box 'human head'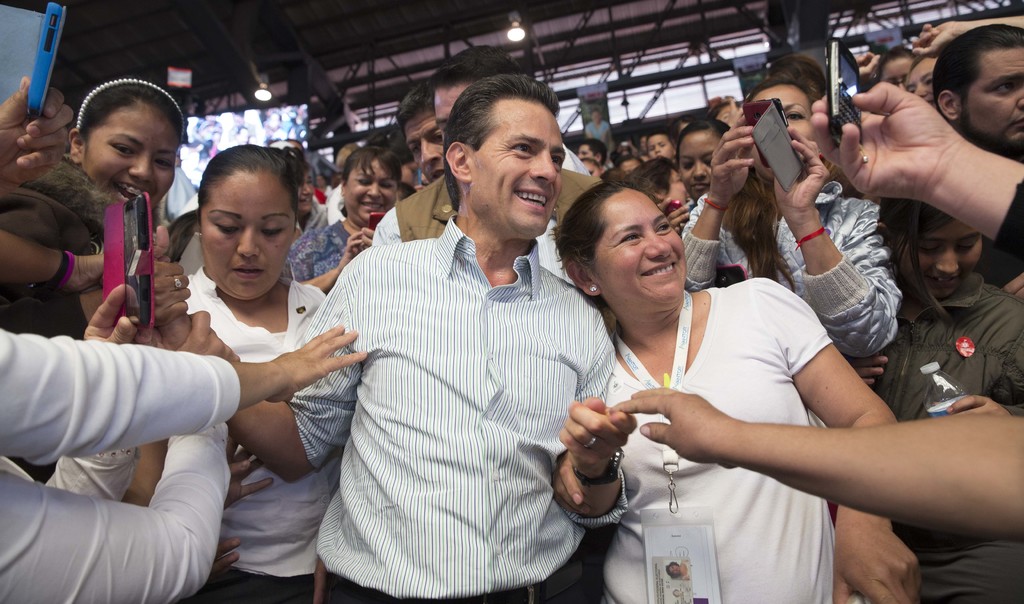
x1=558, y1=180, x2=688, y2=313
